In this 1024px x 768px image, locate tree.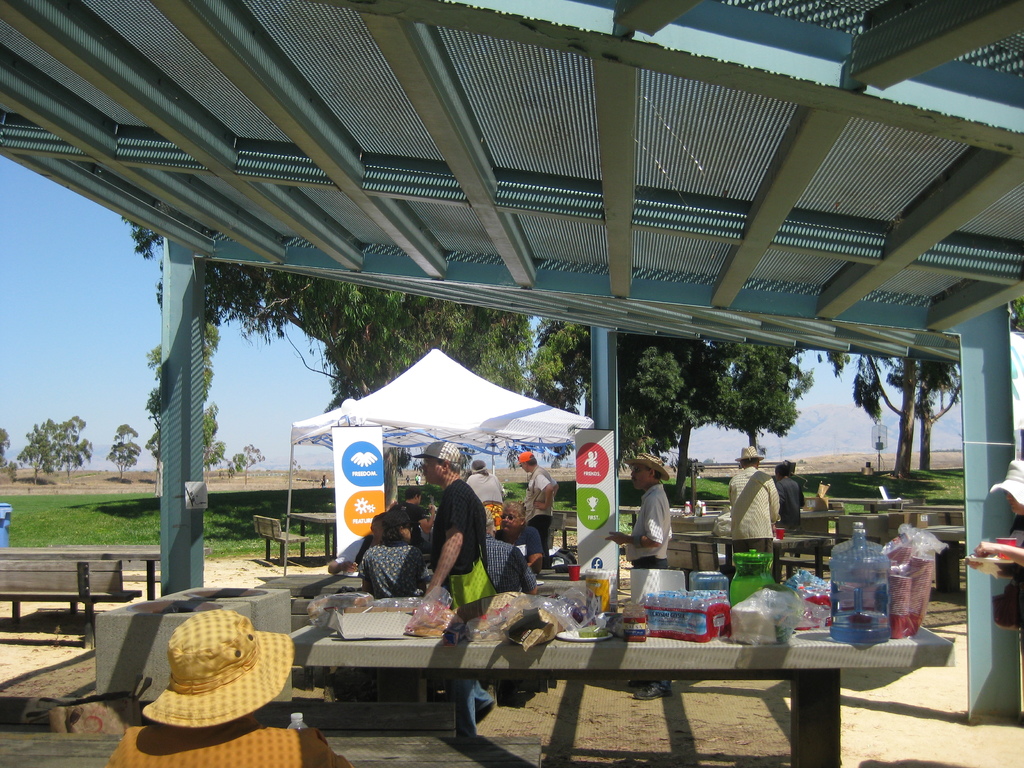
Bounding box: bbox=(804, 355, 954, 462).
